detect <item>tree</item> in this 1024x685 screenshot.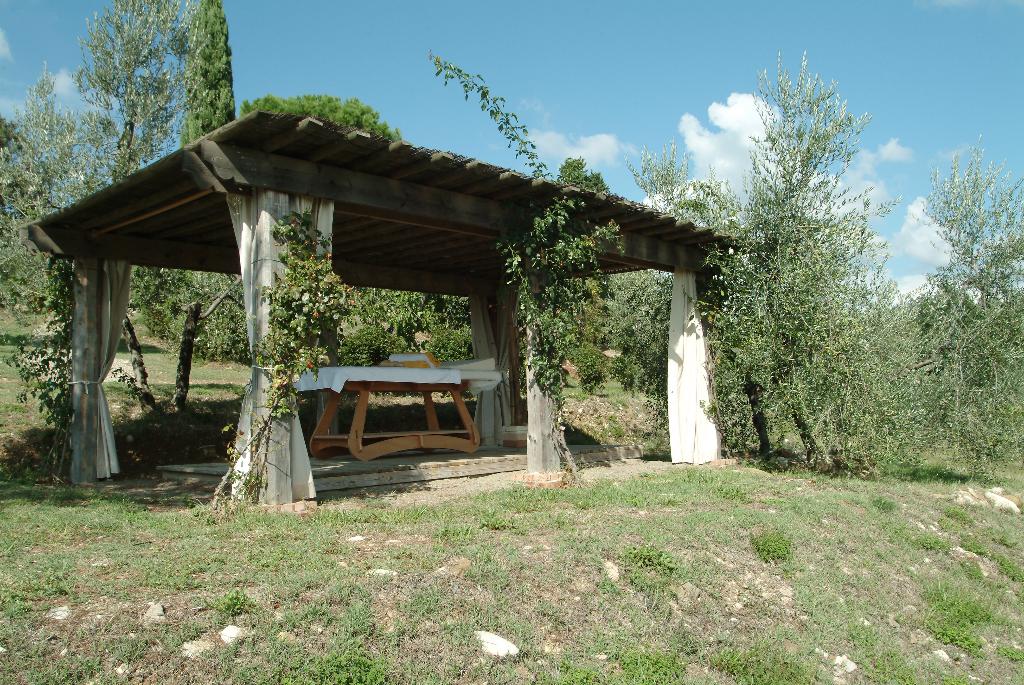
Detection: 74:0:193:414.
